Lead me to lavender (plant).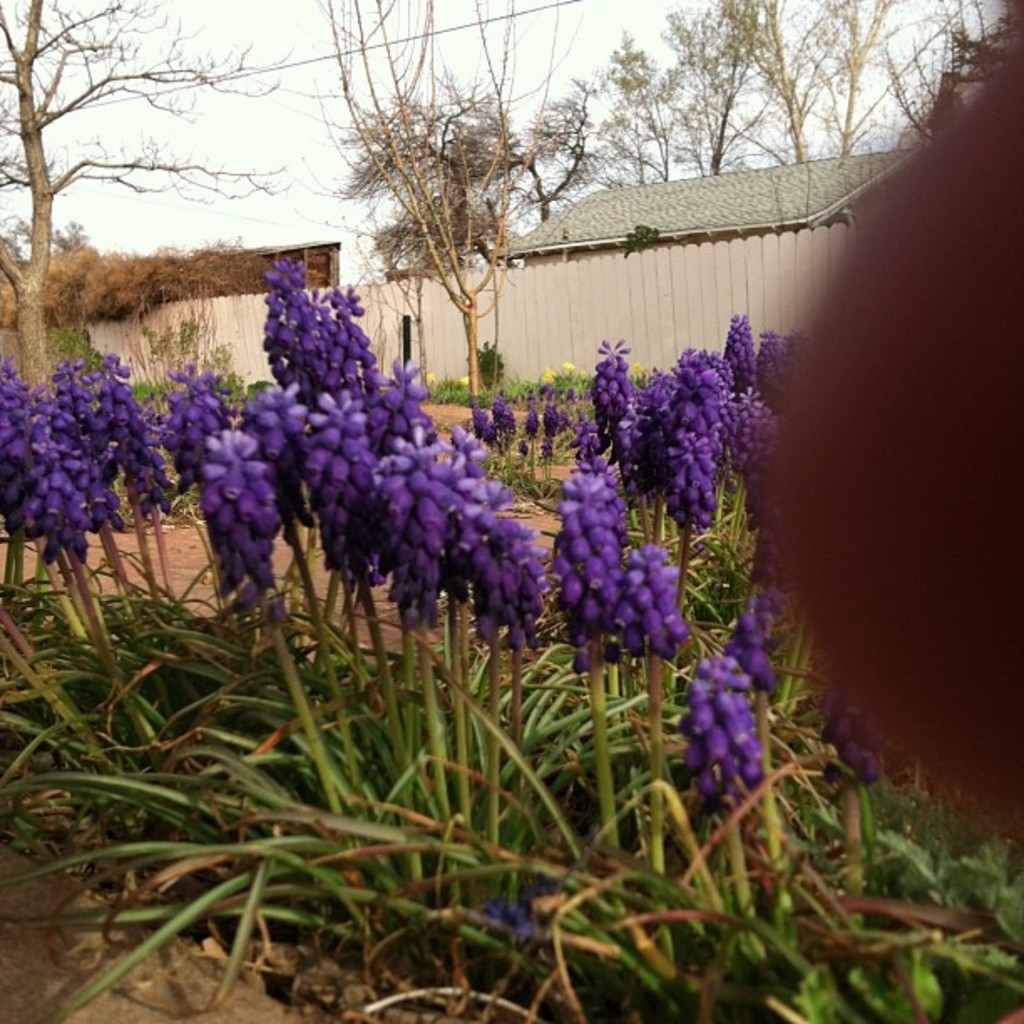
Lead to [left=619, top=366, right=676, bottom=433].
